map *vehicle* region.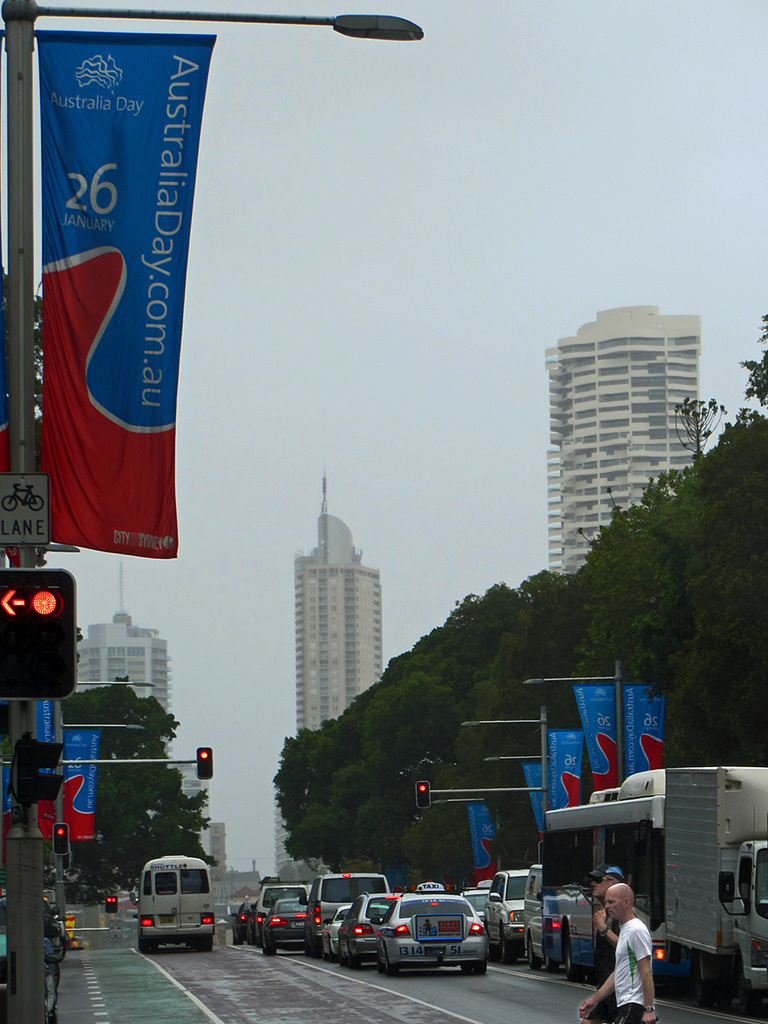
Mapped to detection(365, 883, 486, 975).
